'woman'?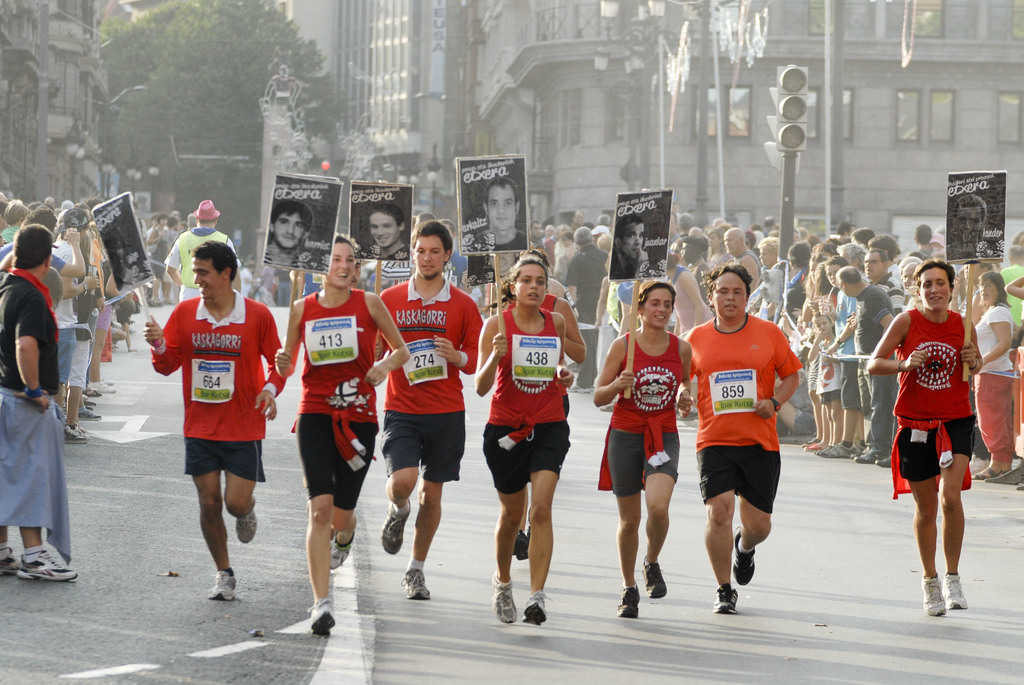
(x1=274, y1=237, x2=410, y2=640)
